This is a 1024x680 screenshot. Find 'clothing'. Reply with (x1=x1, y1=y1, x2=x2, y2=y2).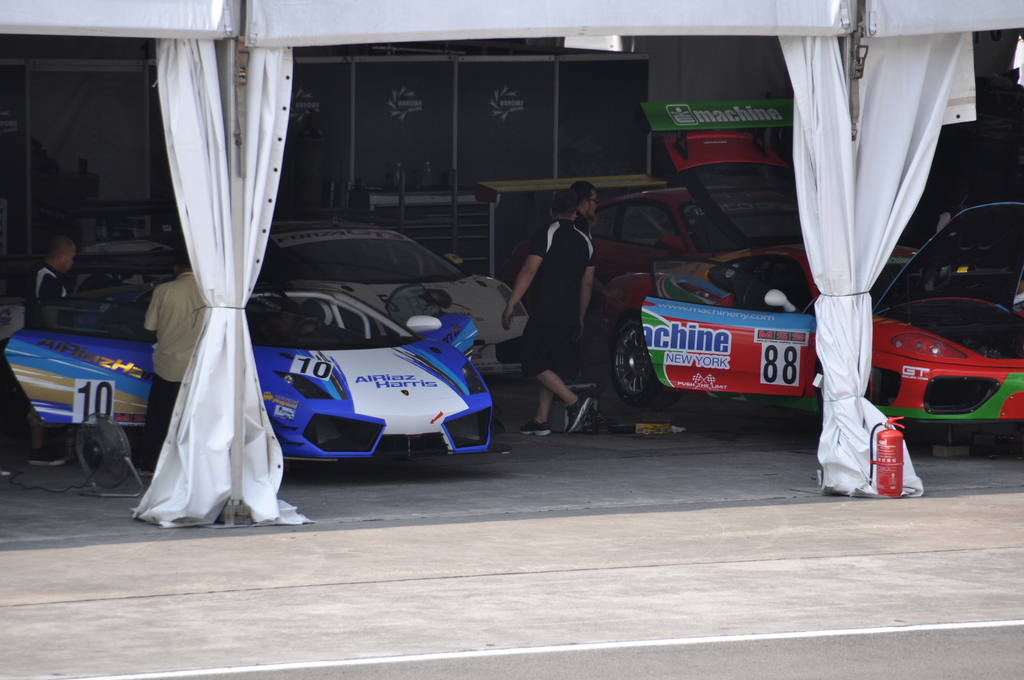
(x1=32, y1=267, x2=68, y2=302).
